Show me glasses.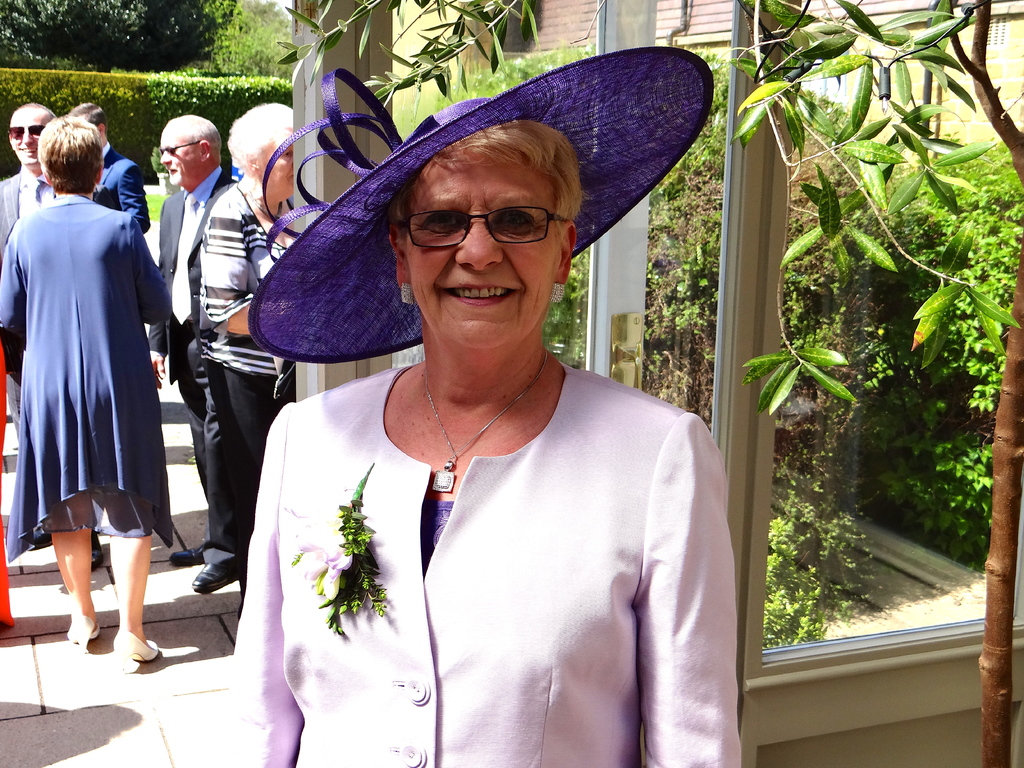
glasses is here: Rect(382, 193, 555, 255).
